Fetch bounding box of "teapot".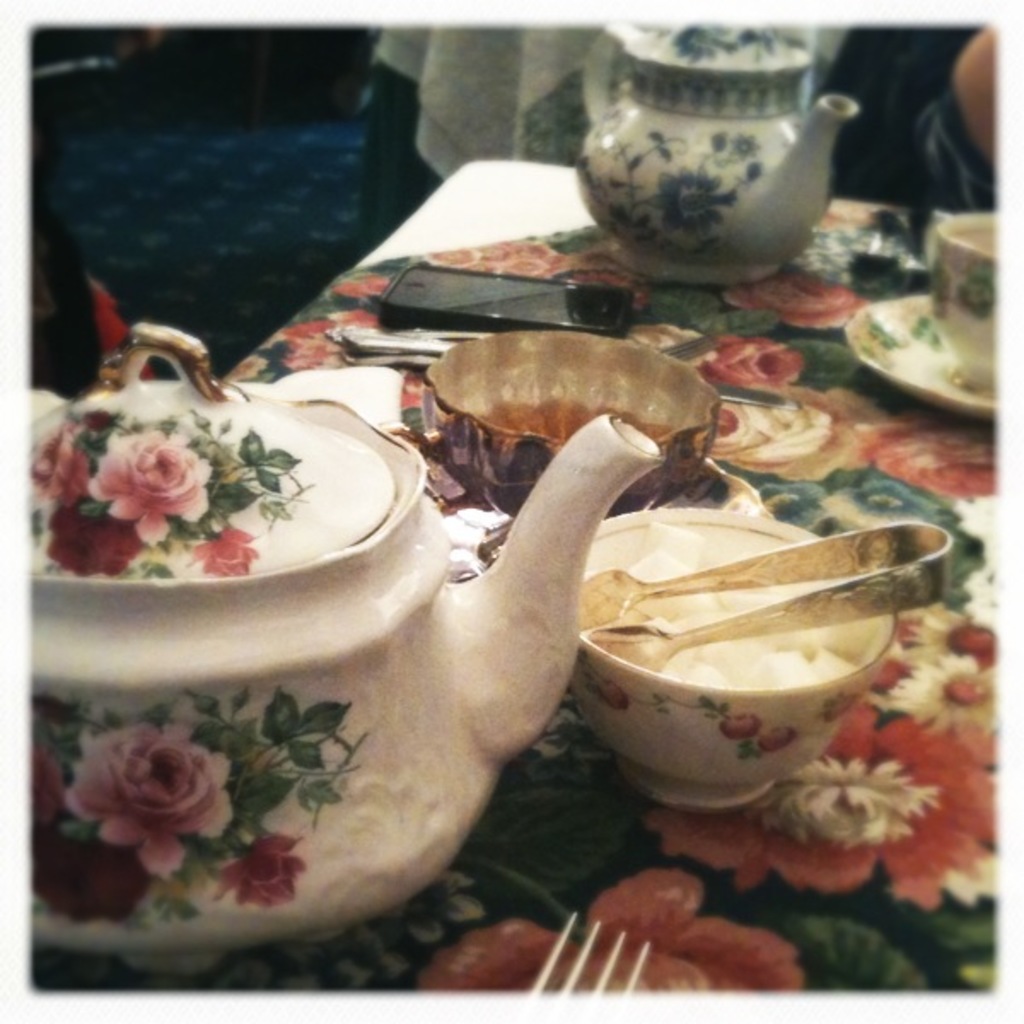
Bbox: (x1=26, y1=323, x2=660, y2=964).
